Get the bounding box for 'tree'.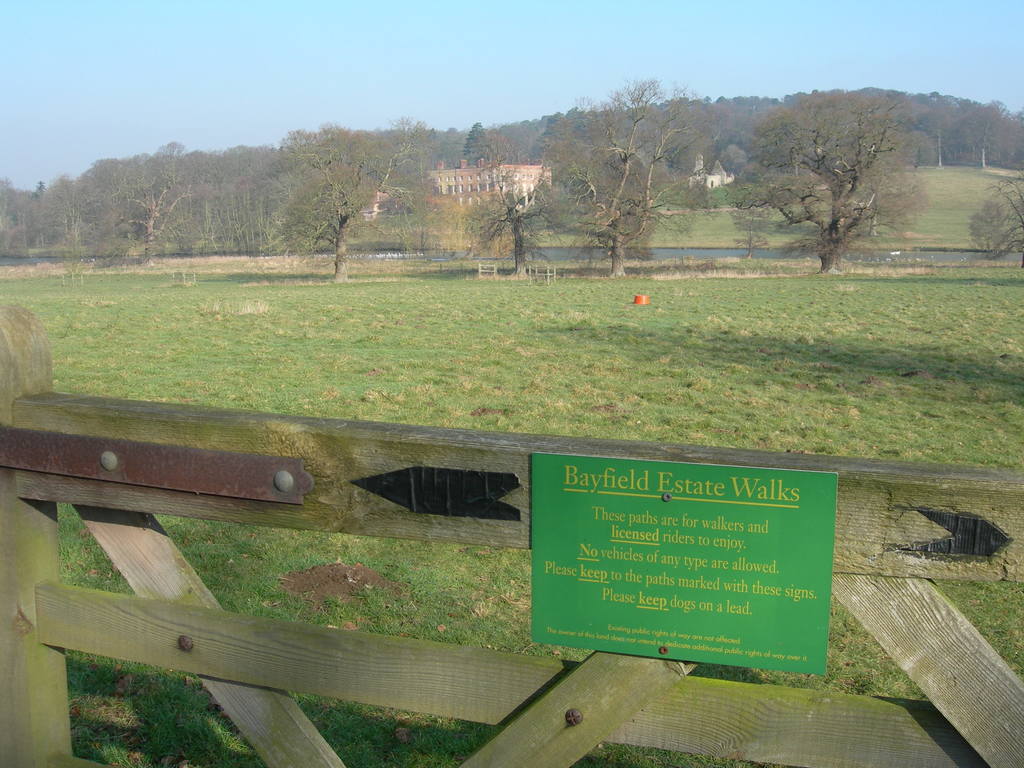
(461,124,558,279).
